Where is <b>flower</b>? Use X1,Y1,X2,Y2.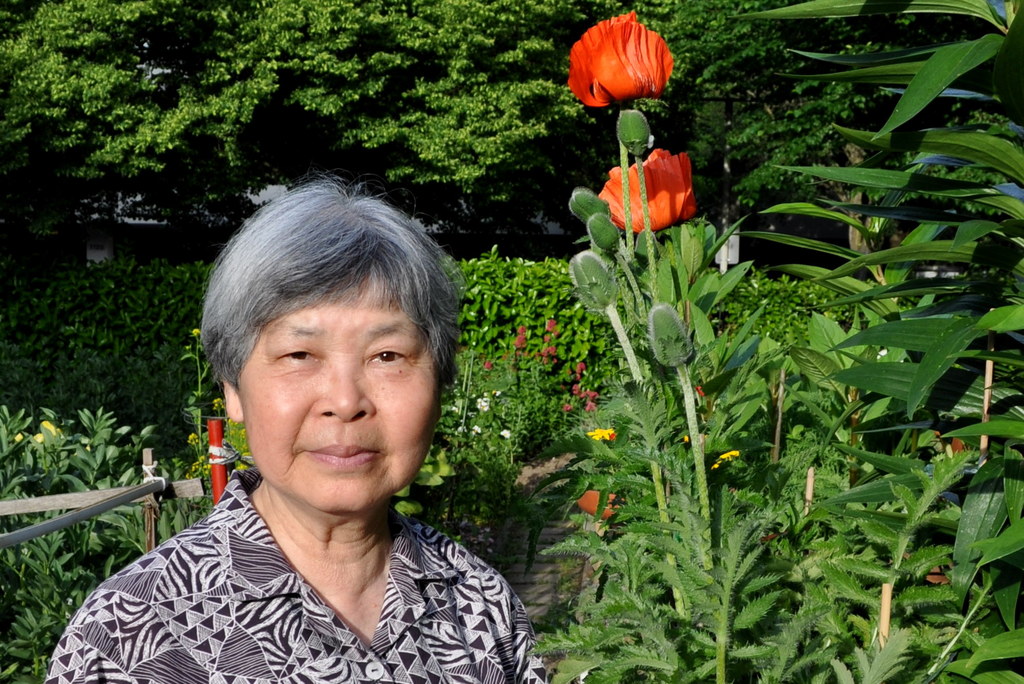
17,421,61,441.
